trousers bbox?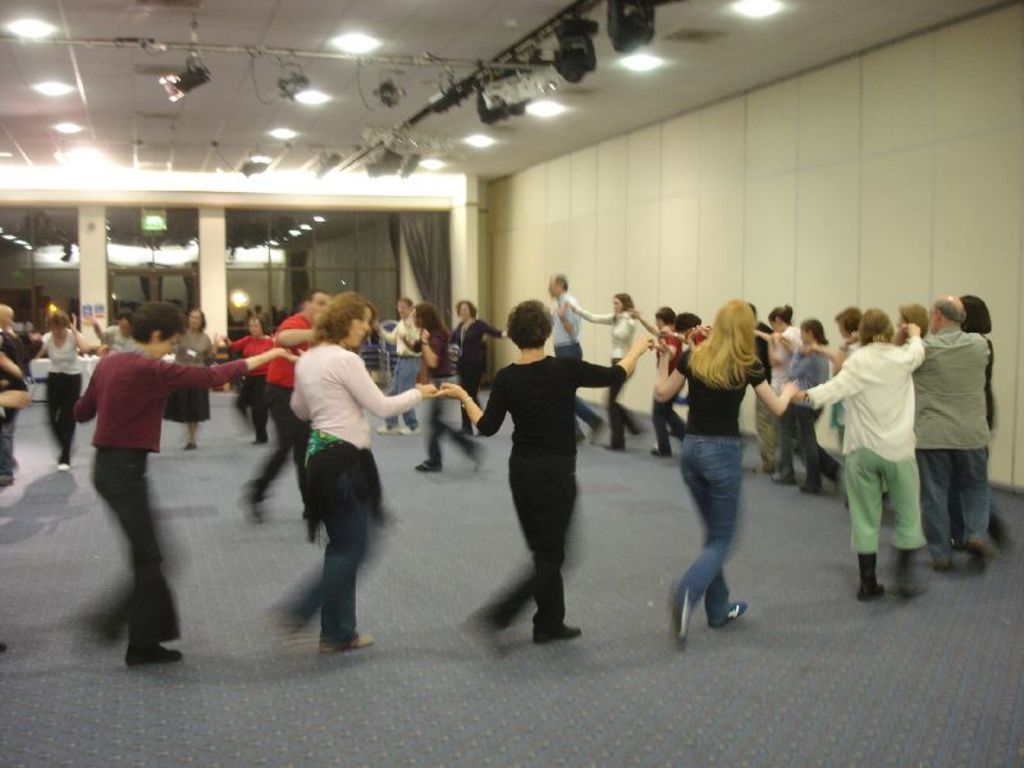
{"x1": 242, "y1": 387, "x2": 310, "y2": 512}
